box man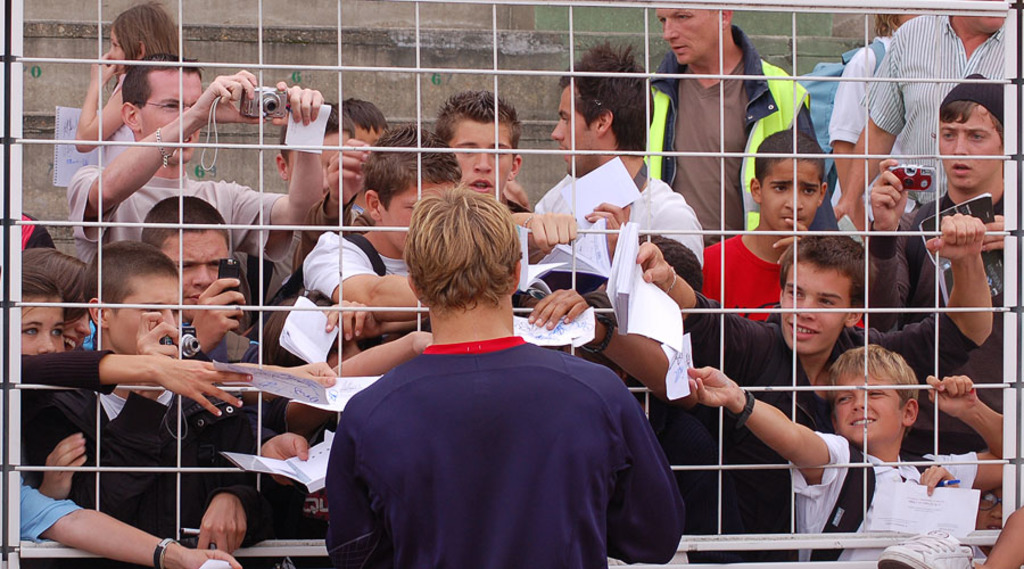
rect(692, 345, 1008, 562)
